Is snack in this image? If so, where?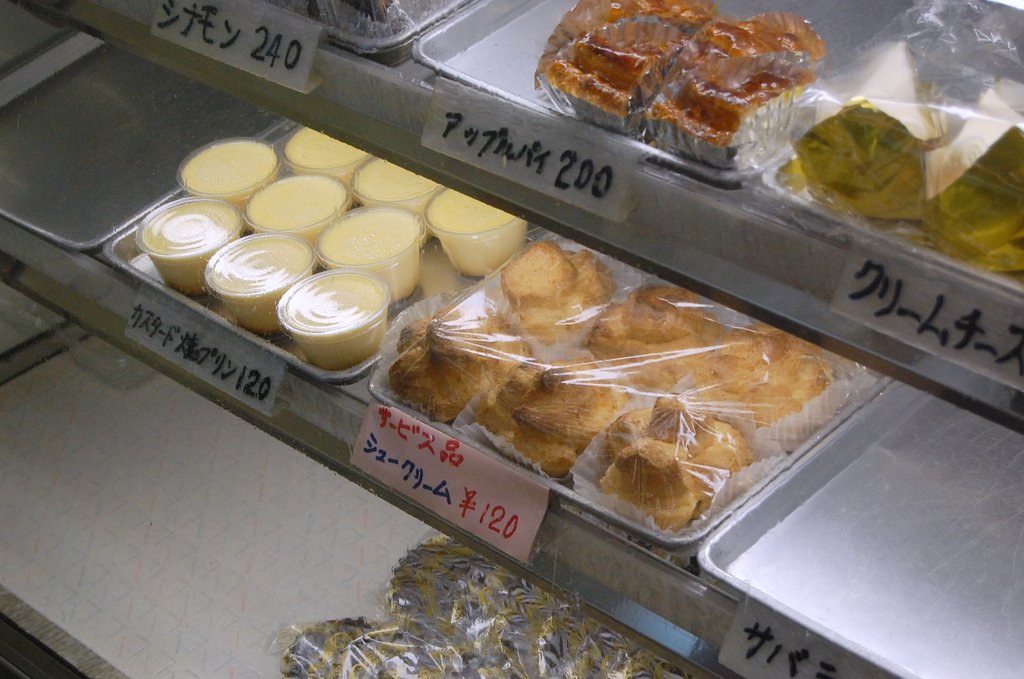
Yes, at 278:538:695:678.
